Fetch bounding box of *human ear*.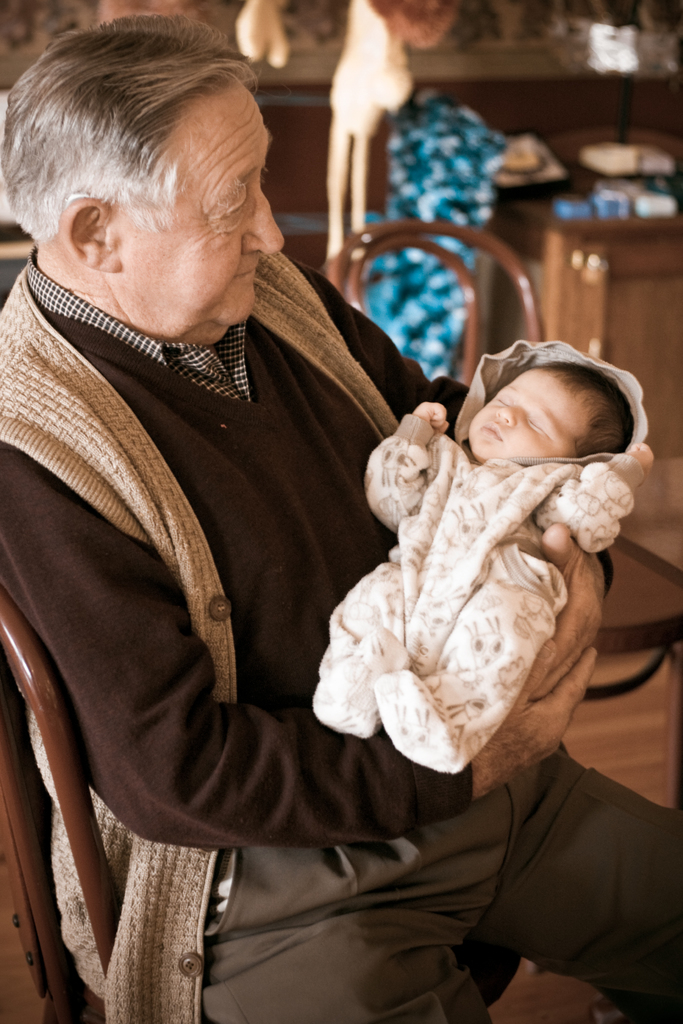
Bbox: box(62, 195, 124, 270).
